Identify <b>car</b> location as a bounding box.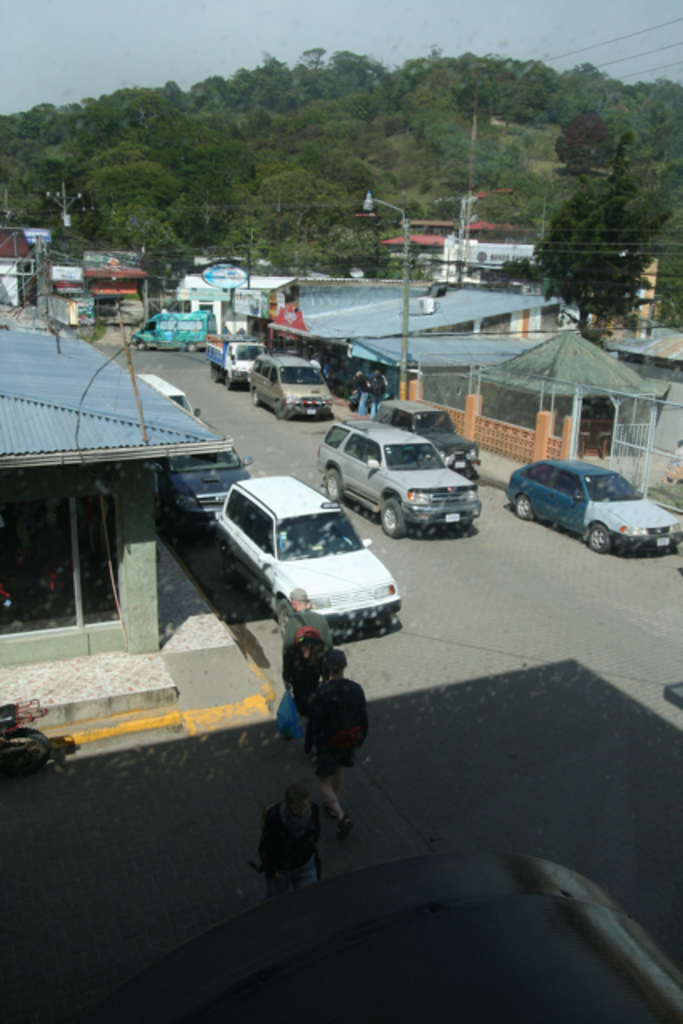
region(163, 446, 246, 514).
